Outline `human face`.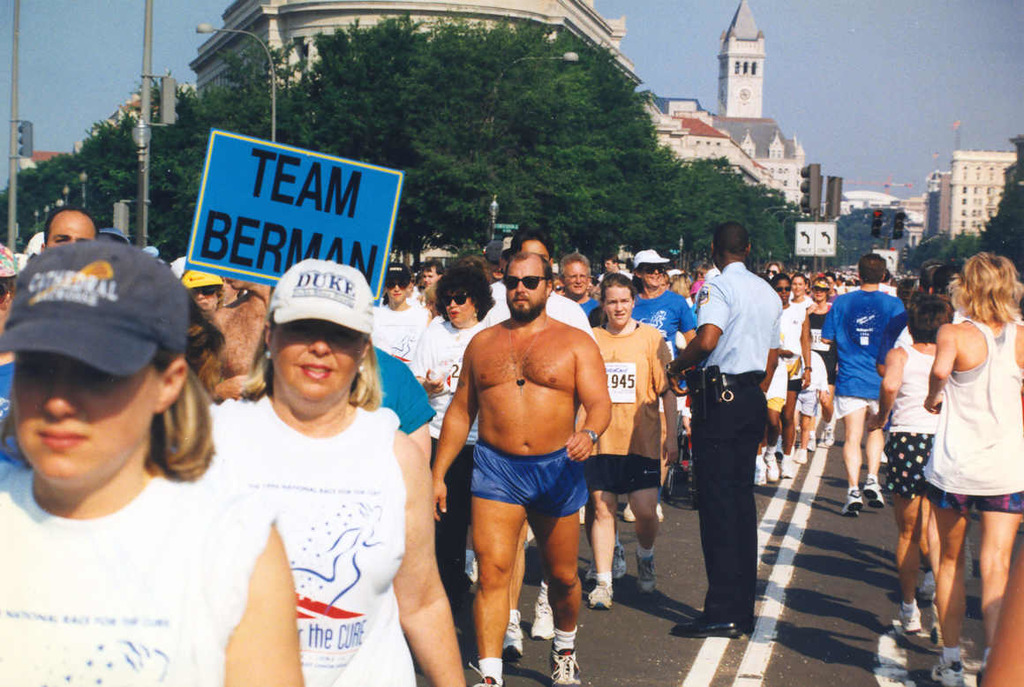
Outline: (x1=381, y1=274, x2=406, y2=306).
